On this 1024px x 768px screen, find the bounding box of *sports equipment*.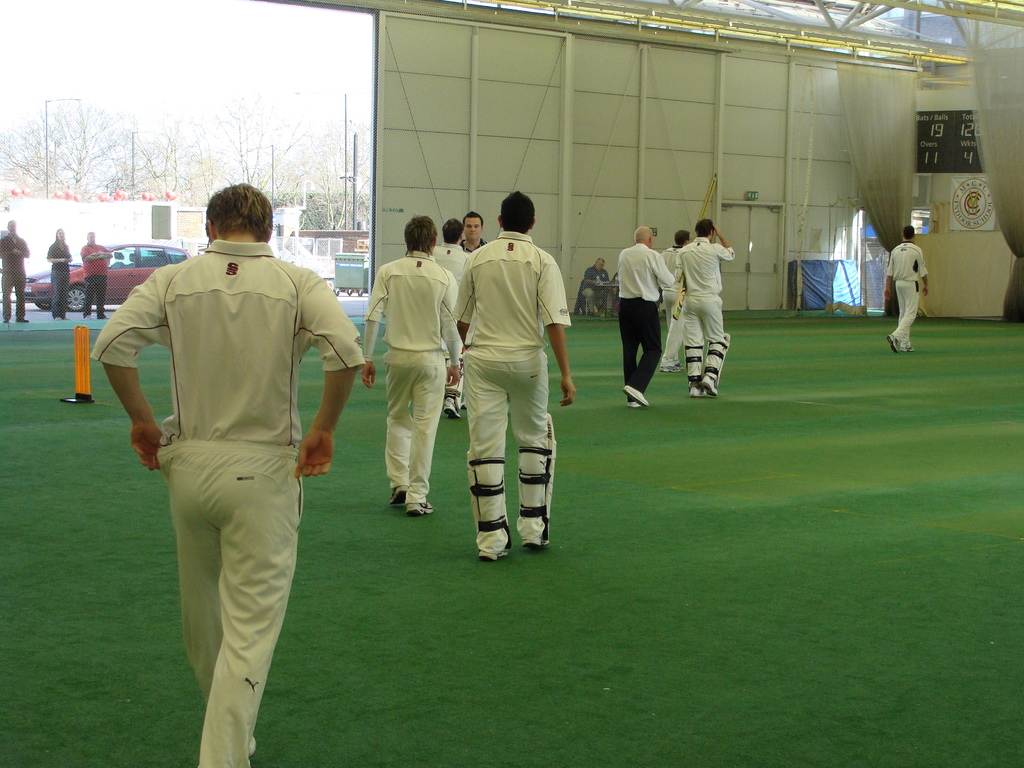
Bounding box: 682/340/705/388.
